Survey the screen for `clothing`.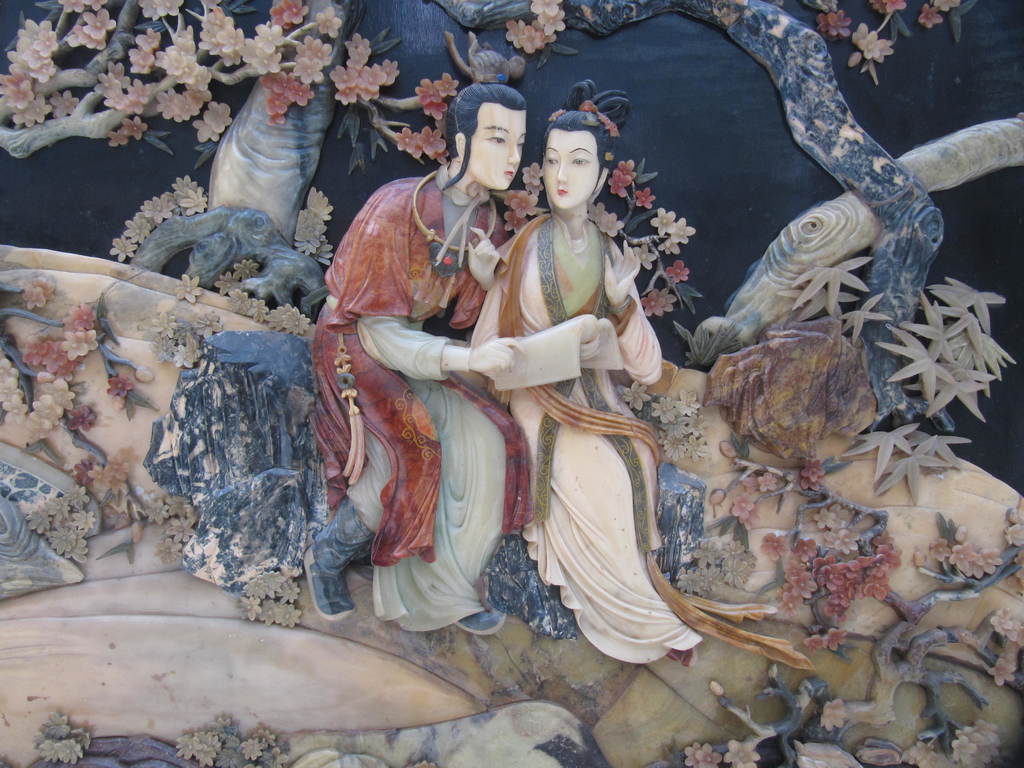
Survey found: region(468, 214, 819, 673).
